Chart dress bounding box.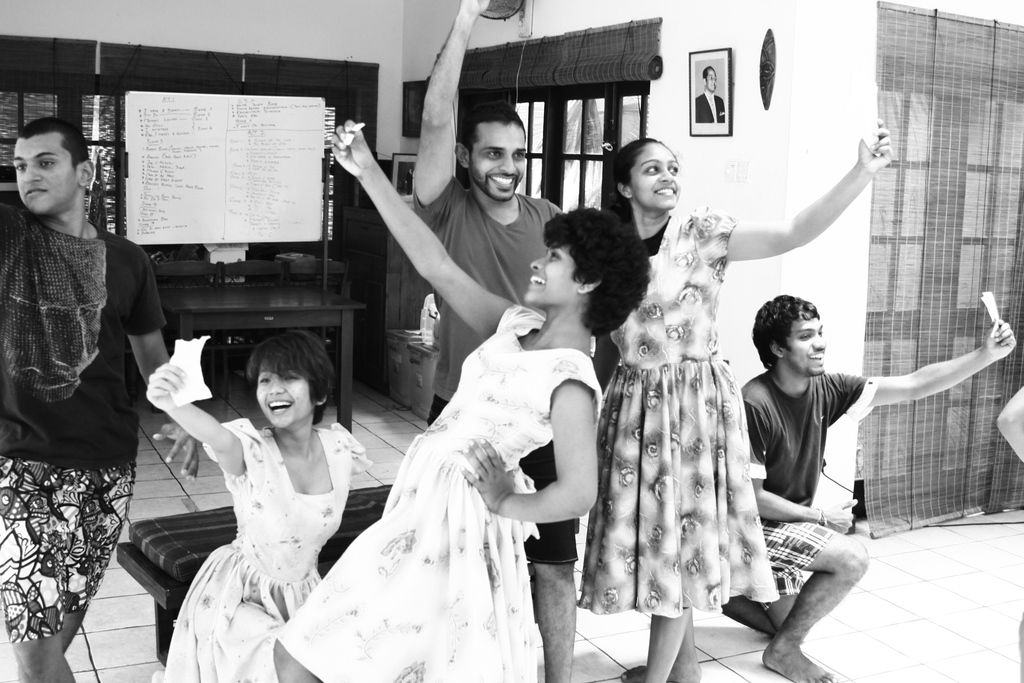
Charted: select_region(156, 419, 372, 682).
